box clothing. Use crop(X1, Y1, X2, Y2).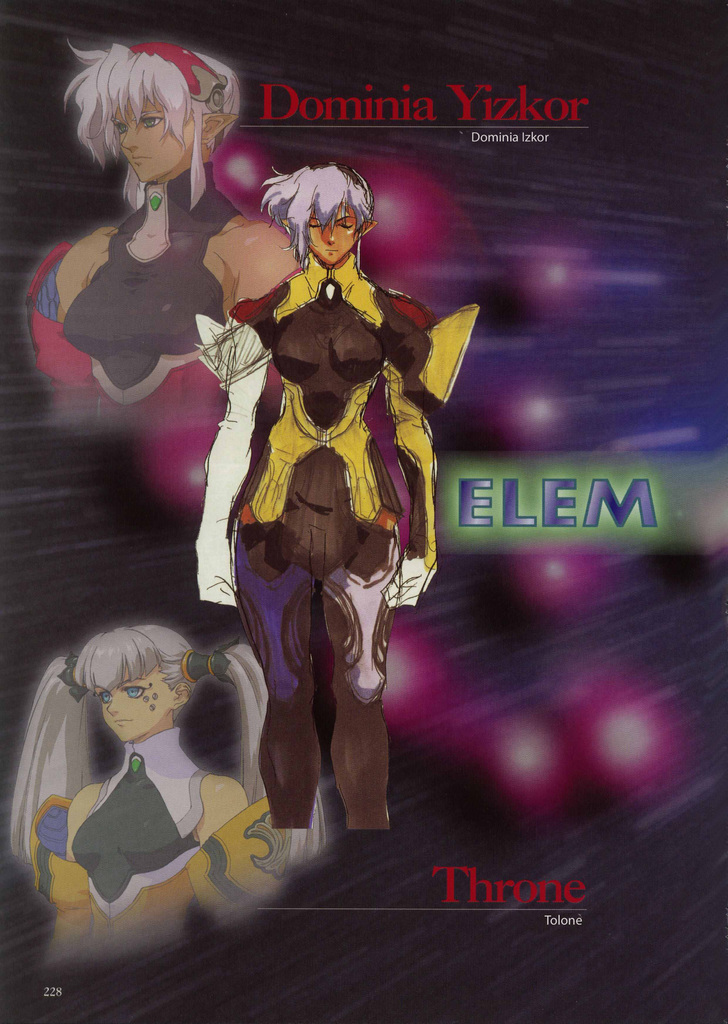
crop(58, 156, 241, 406).
